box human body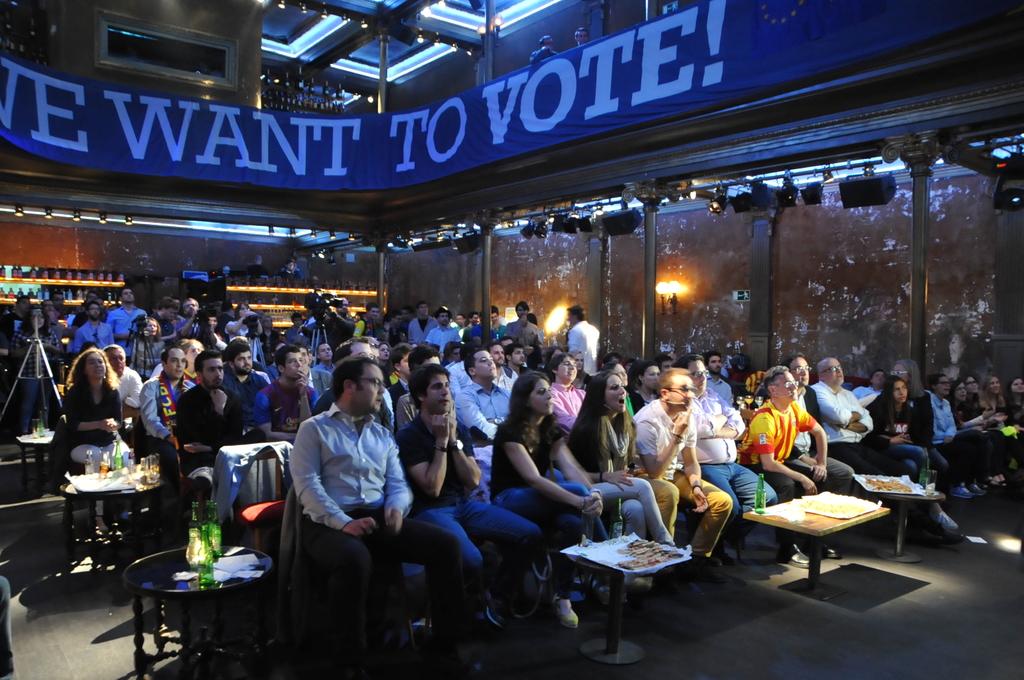
x1=692, y1=387, x2=775, y2=528
